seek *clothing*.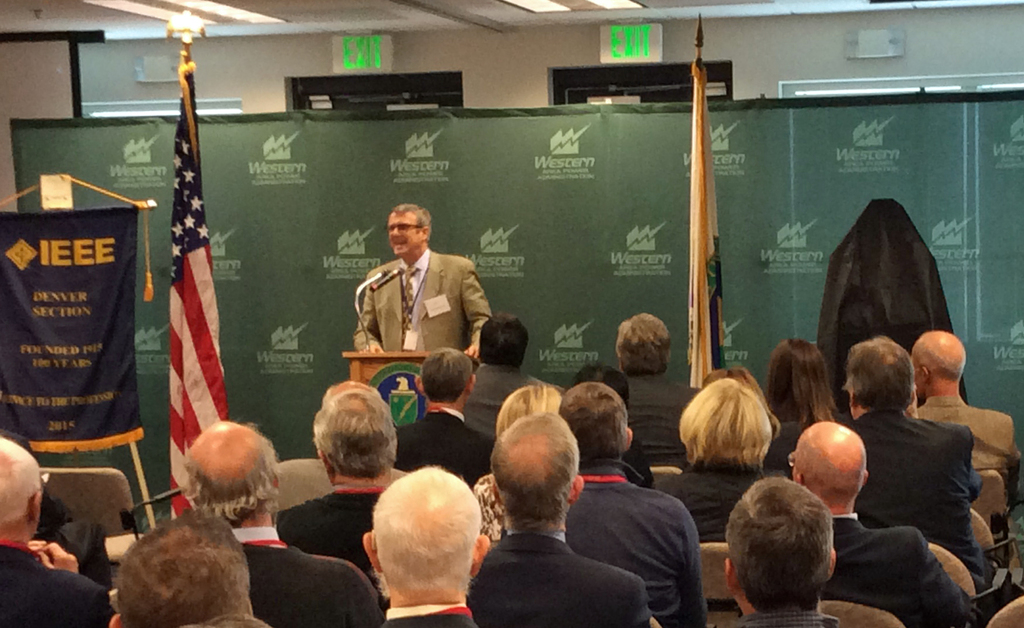
654, 453, 759, 541.
